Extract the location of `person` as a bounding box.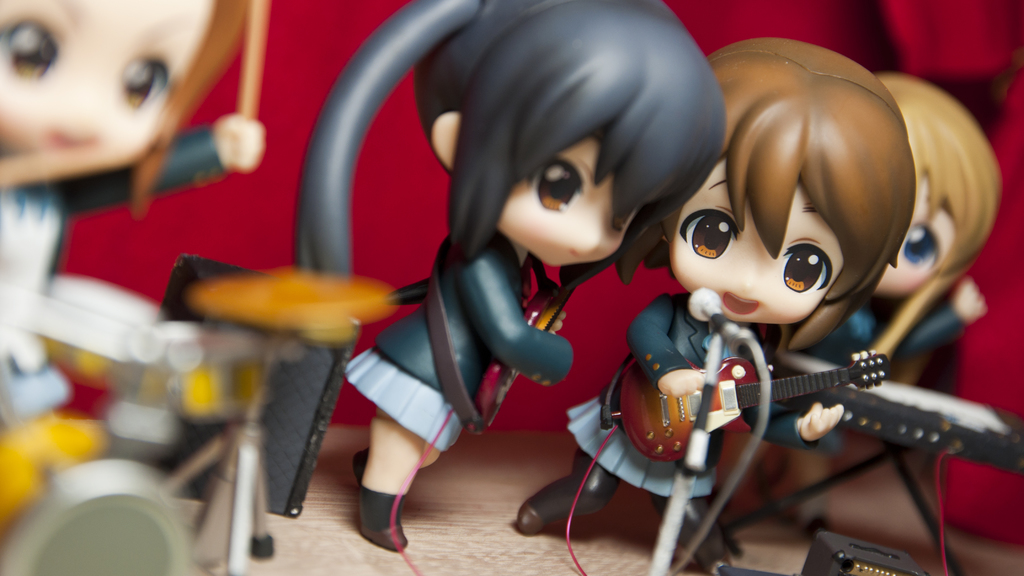
<region>330, 0, 726, 558</region>.
